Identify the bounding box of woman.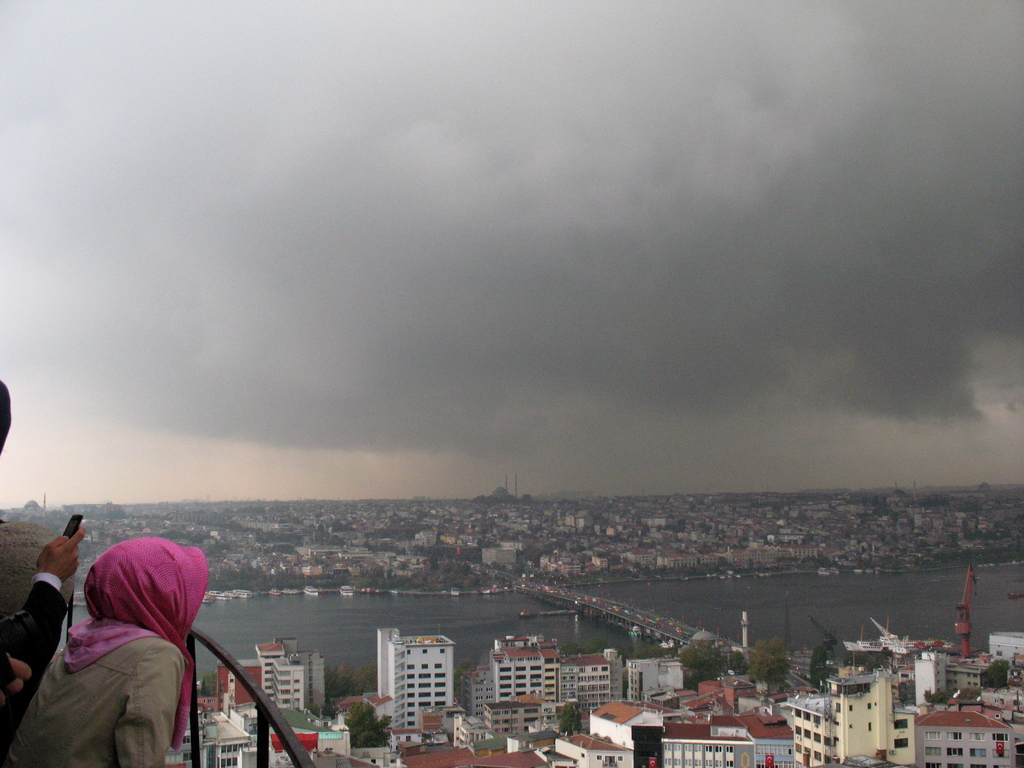
rect(9, 508, 222, 760).
